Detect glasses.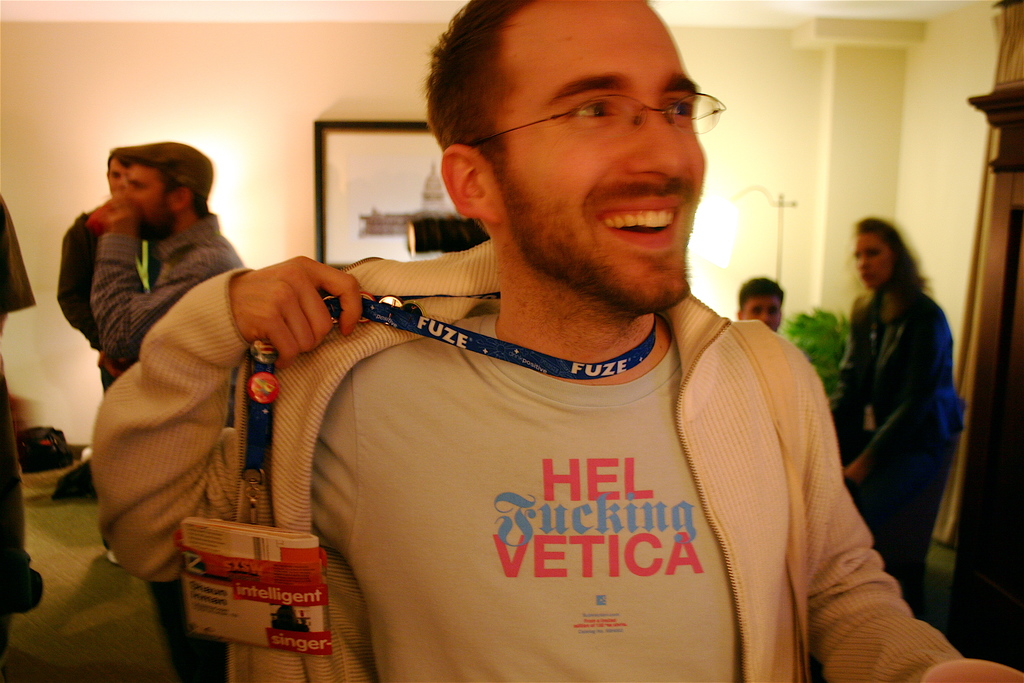
Detected at bbox=[463, 90, 730, 150].
